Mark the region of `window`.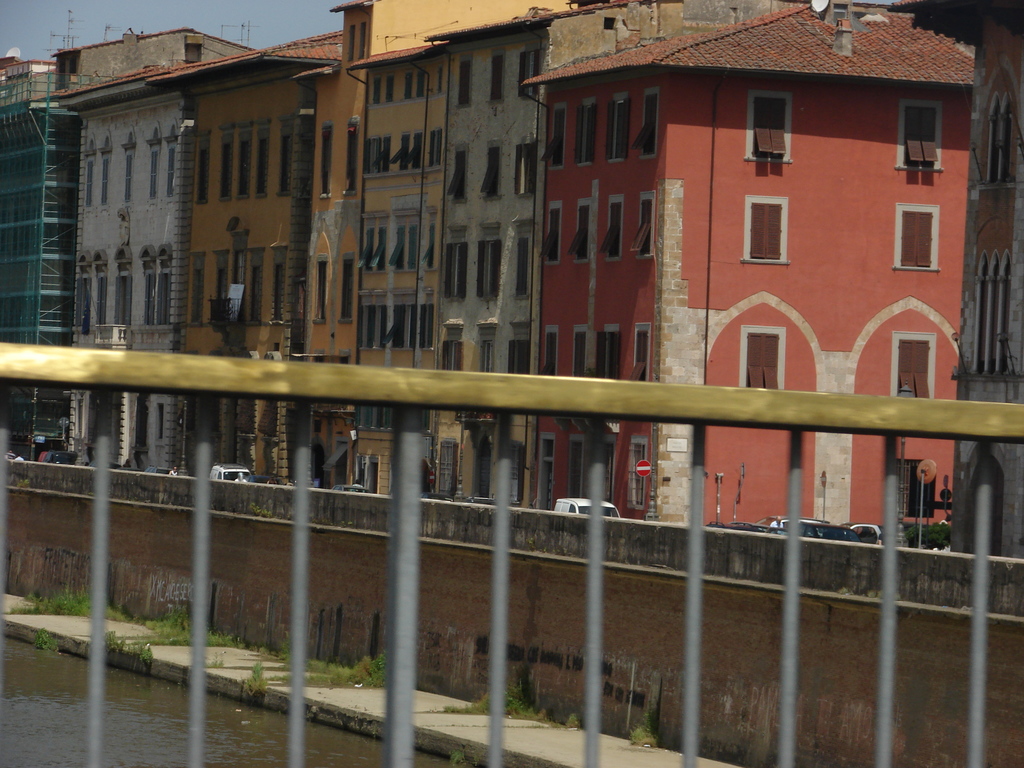
Region: 144 271 173 325.
